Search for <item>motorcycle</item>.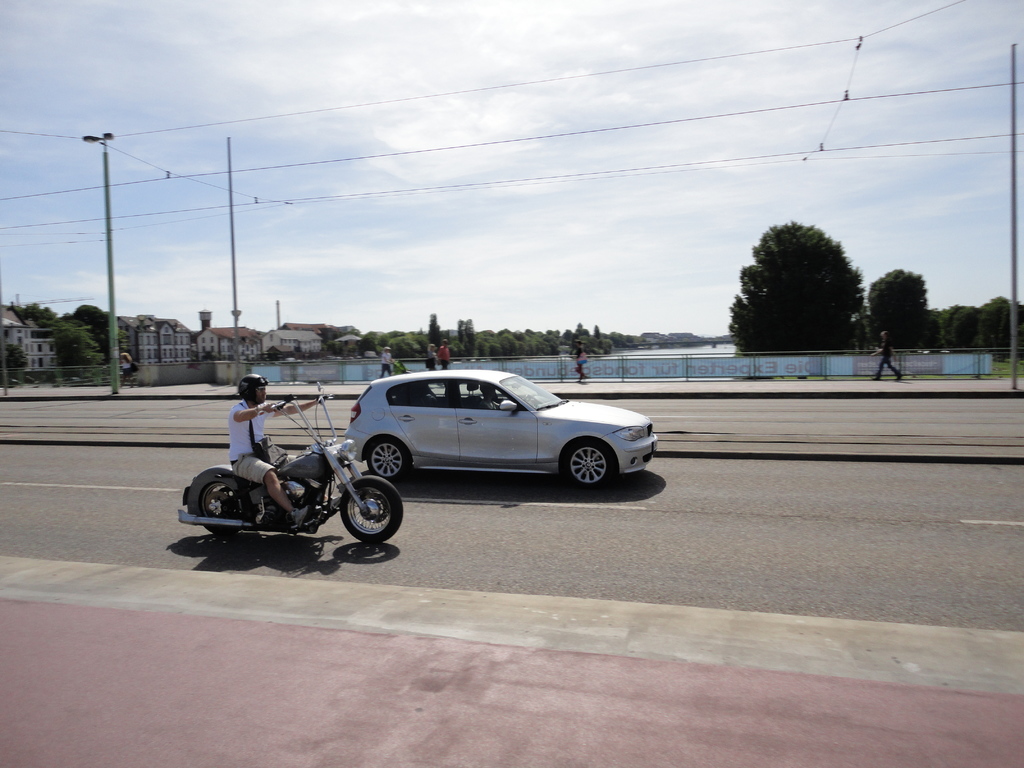
Found at l=193, t=378, r=370, b=560.
